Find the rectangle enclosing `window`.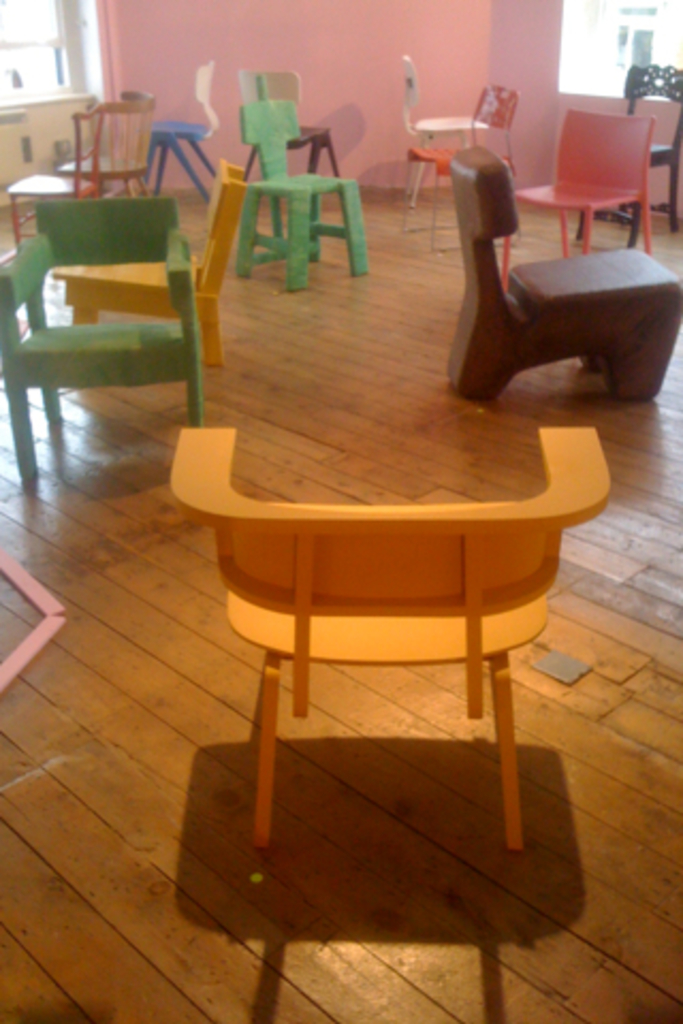
x1=570 y1=0 x2=679 y2=98.
